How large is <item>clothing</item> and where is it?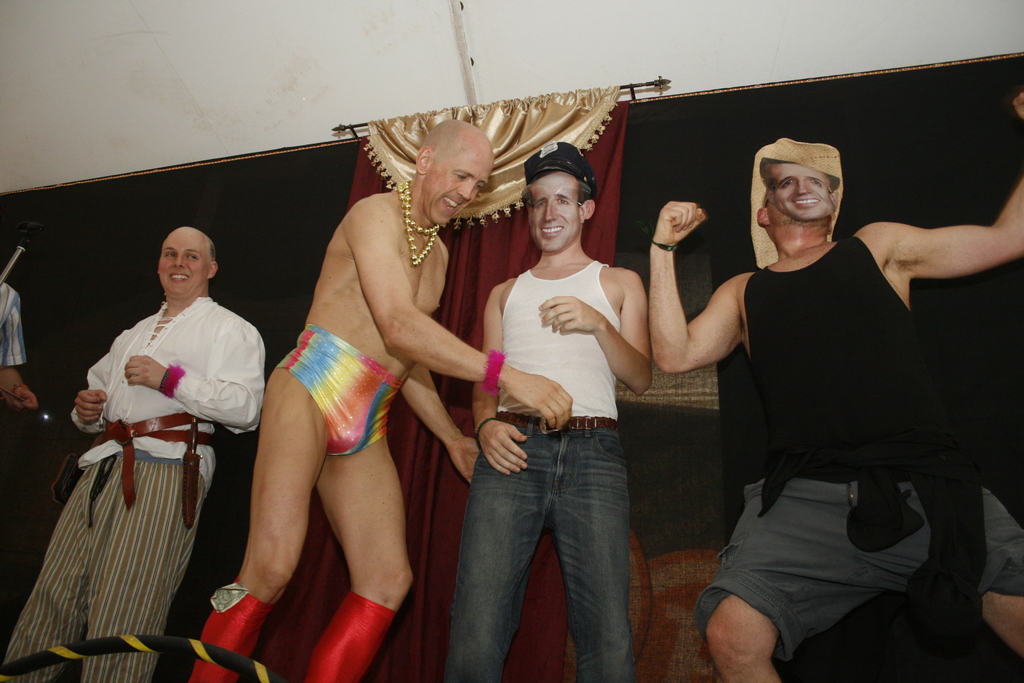
Bounding box: <region>441, 261, 630, 682</region>.
